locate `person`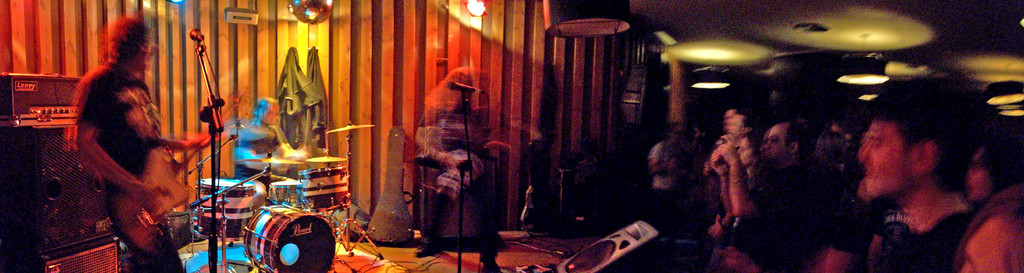
x1=415 y1=70 x2=512 y2=267
